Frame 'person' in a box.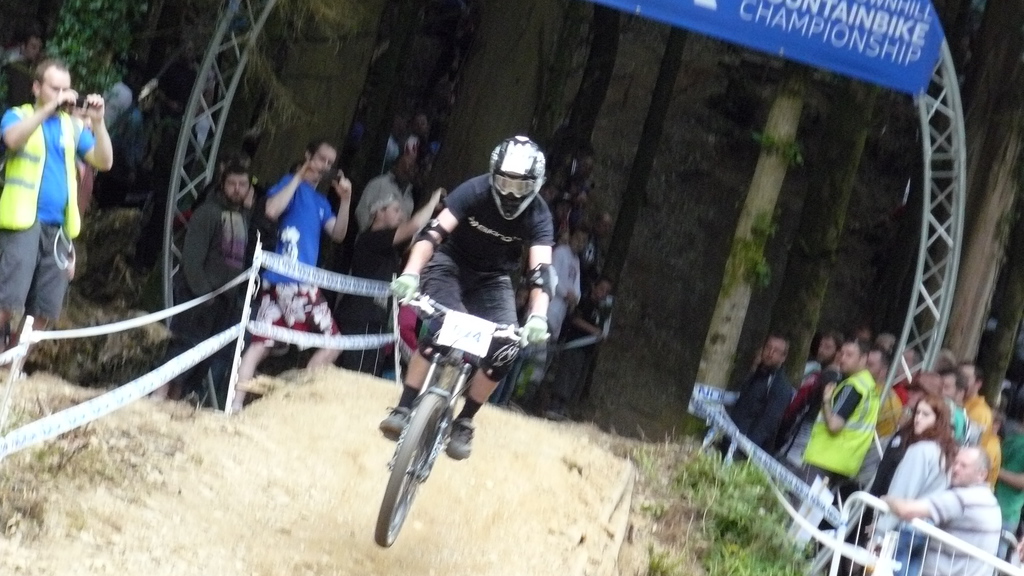
box=[10, 60, 104, 352].
